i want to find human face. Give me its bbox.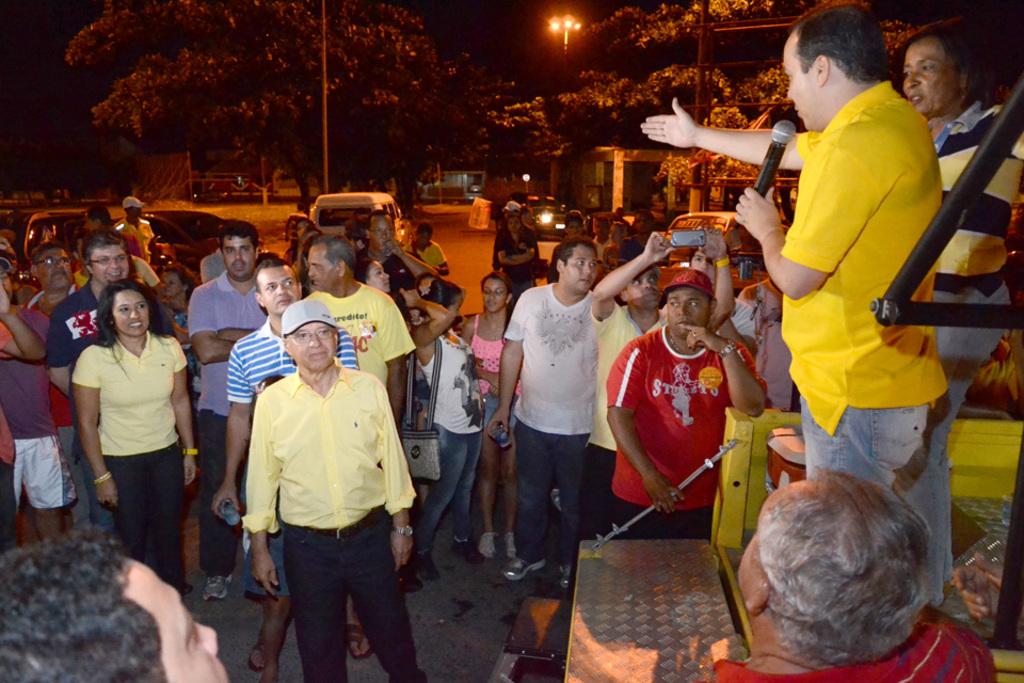
select_region(92, 252, 129, 287).
